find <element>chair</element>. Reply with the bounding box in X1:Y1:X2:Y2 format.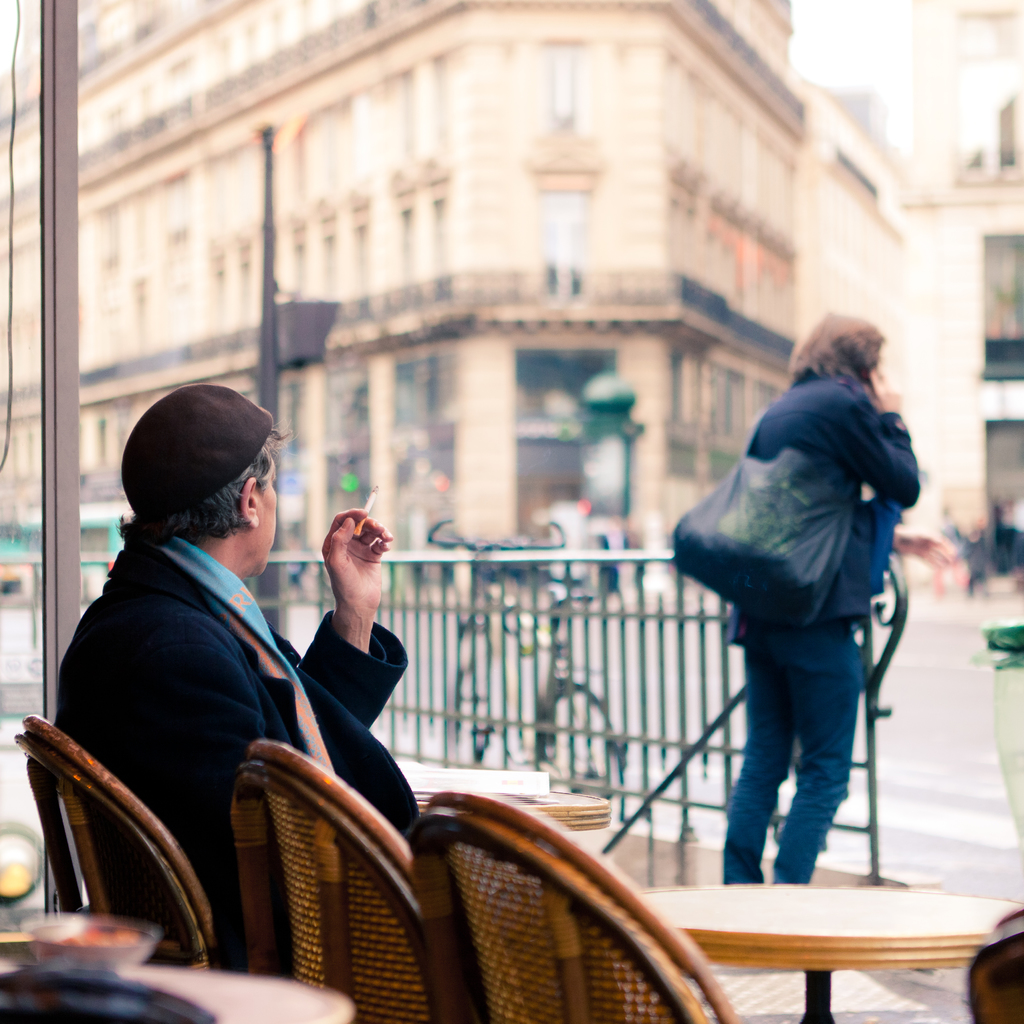
6:709:242:973.
